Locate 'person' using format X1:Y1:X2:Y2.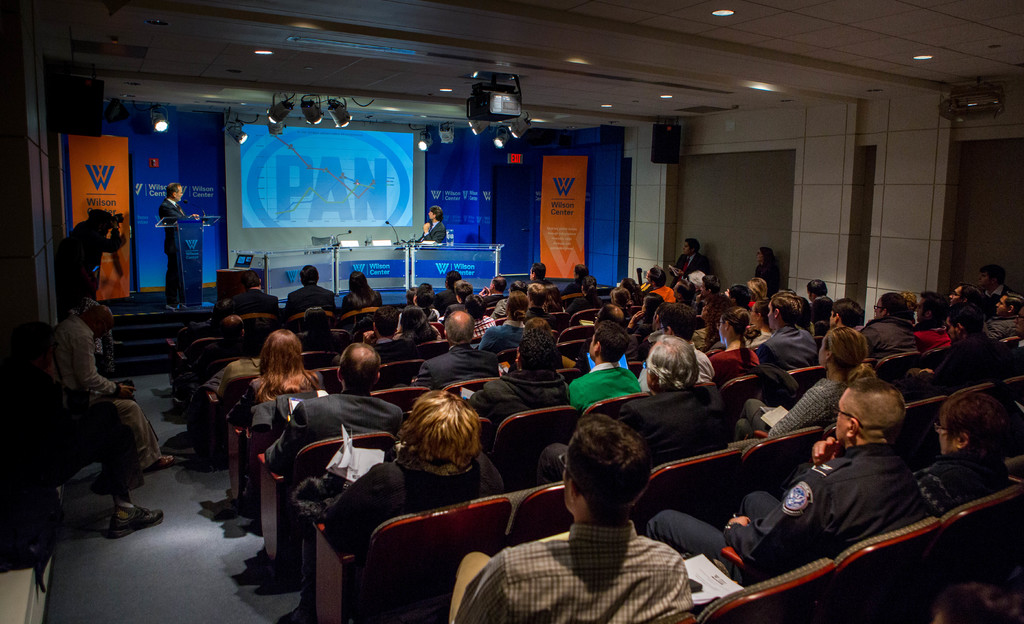
154:179:202:306.
